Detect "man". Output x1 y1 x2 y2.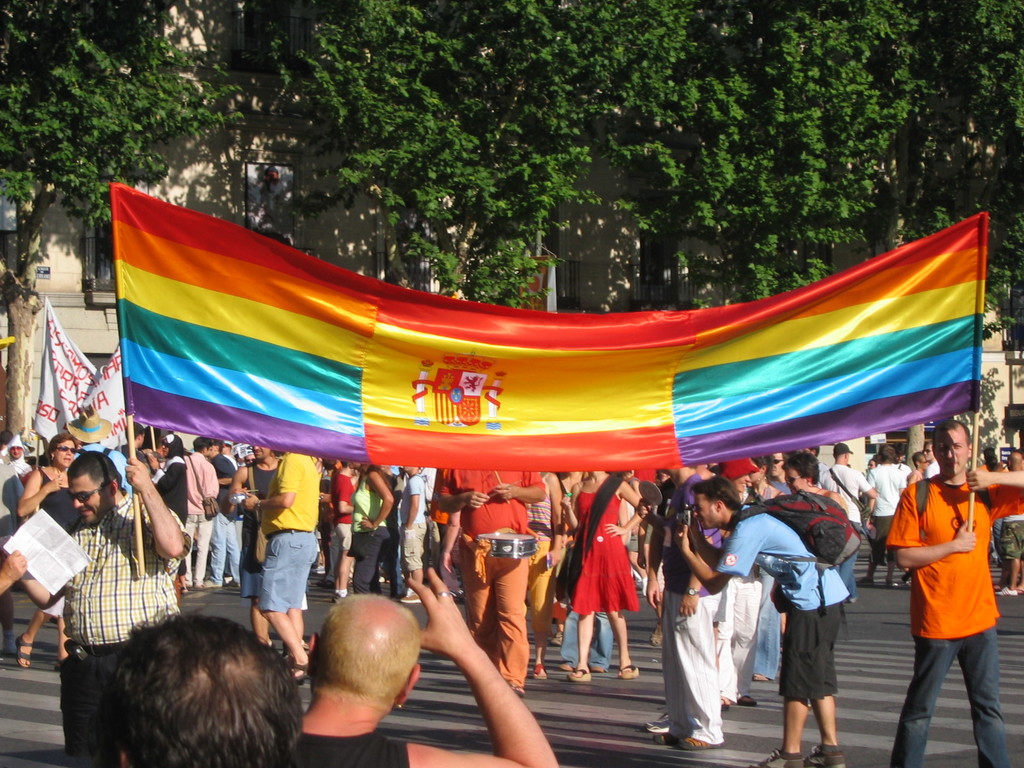
176 438 222 591.
